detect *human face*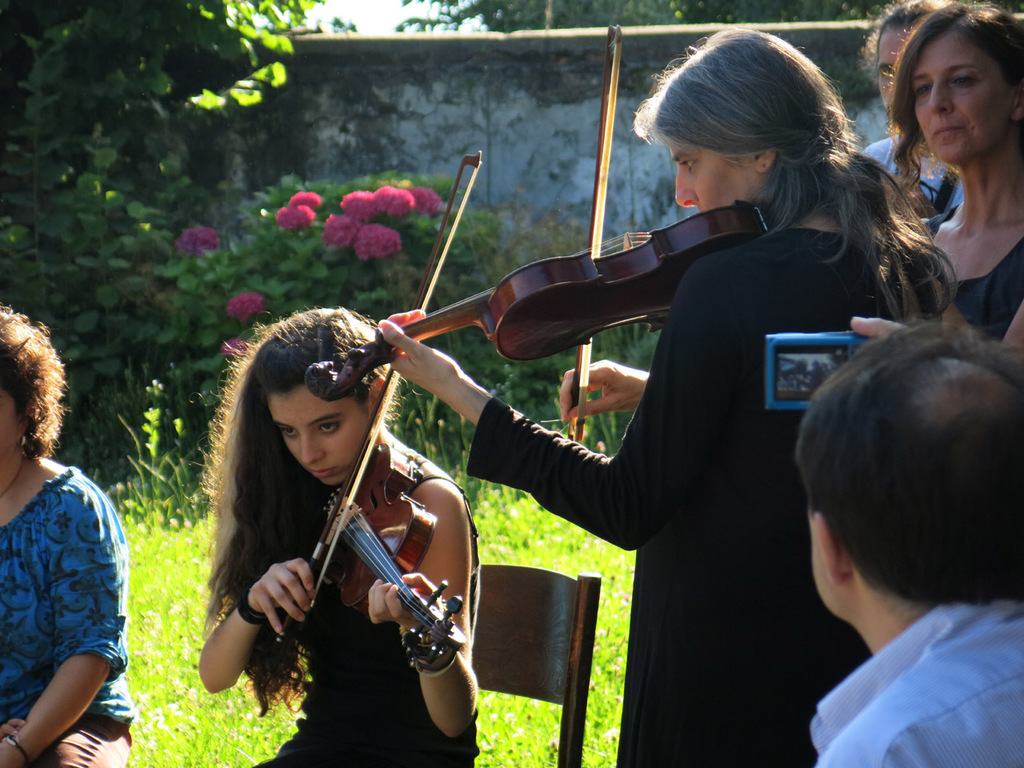
region(914, 30, 1020, 162)
